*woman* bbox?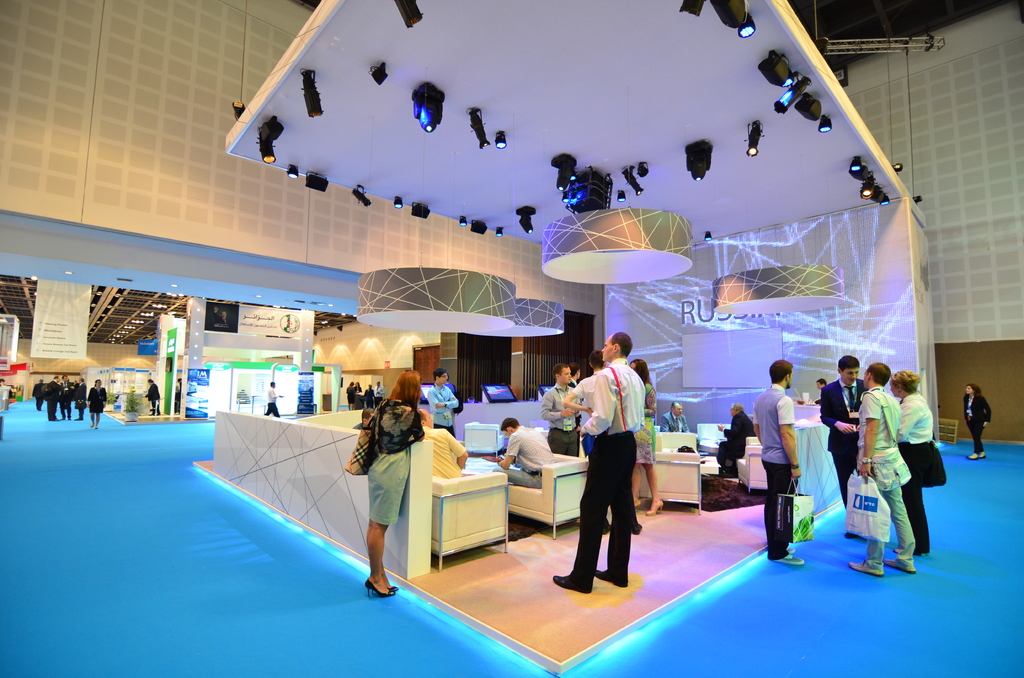
886/366/931/556
